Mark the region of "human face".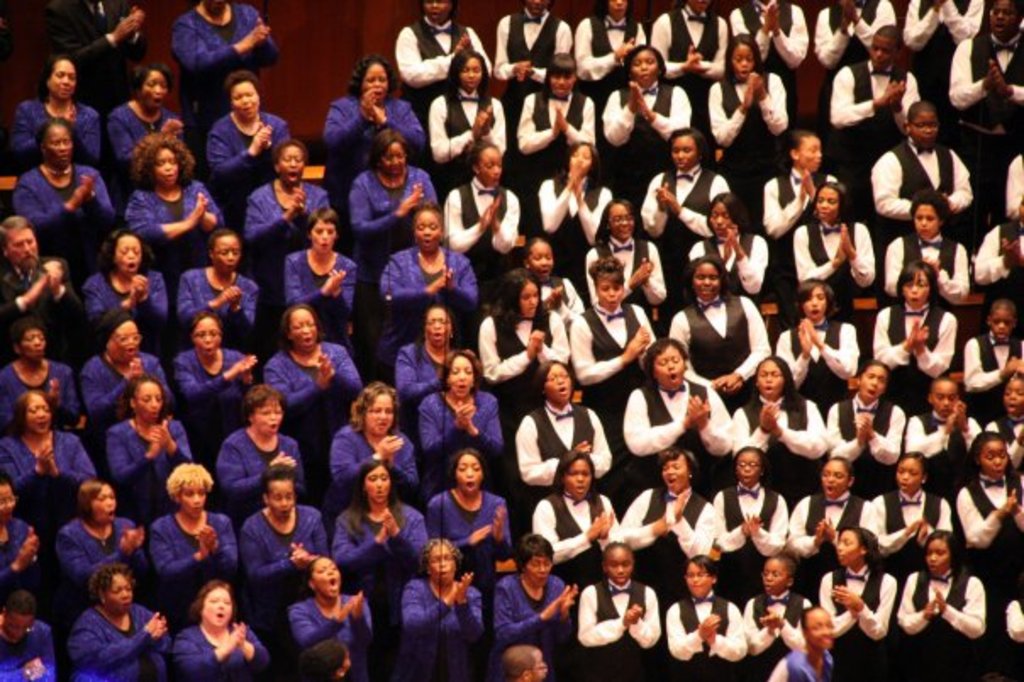
Region: crop(97, 560, 142, 612).
